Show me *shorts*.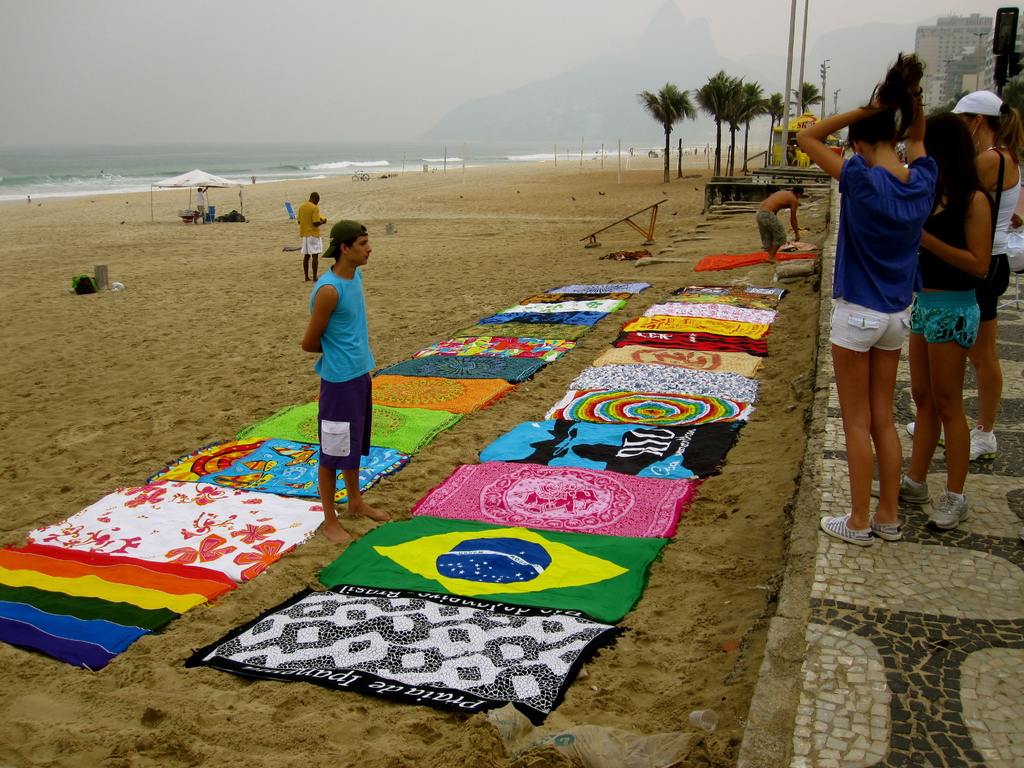
*shorts* is here: pyautogui.locateOnScreen(918, 296, 988, 351).
